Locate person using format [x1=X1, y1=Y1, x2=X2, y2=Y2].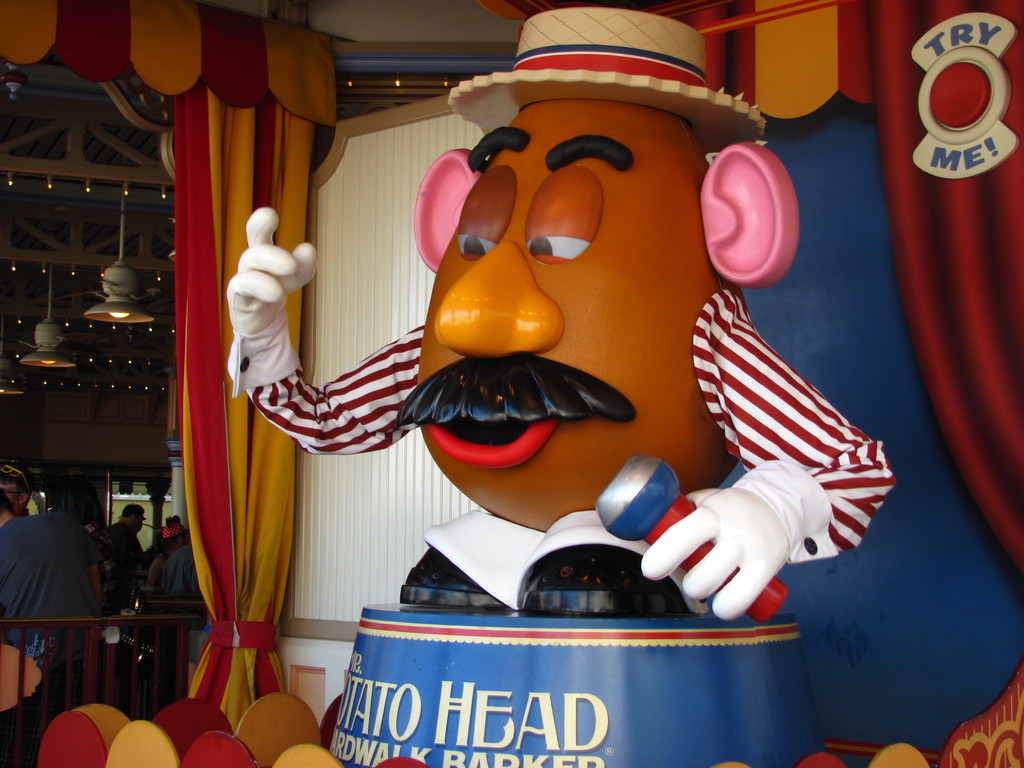
[x1=163, y1=543, x2=207, y2=595].
